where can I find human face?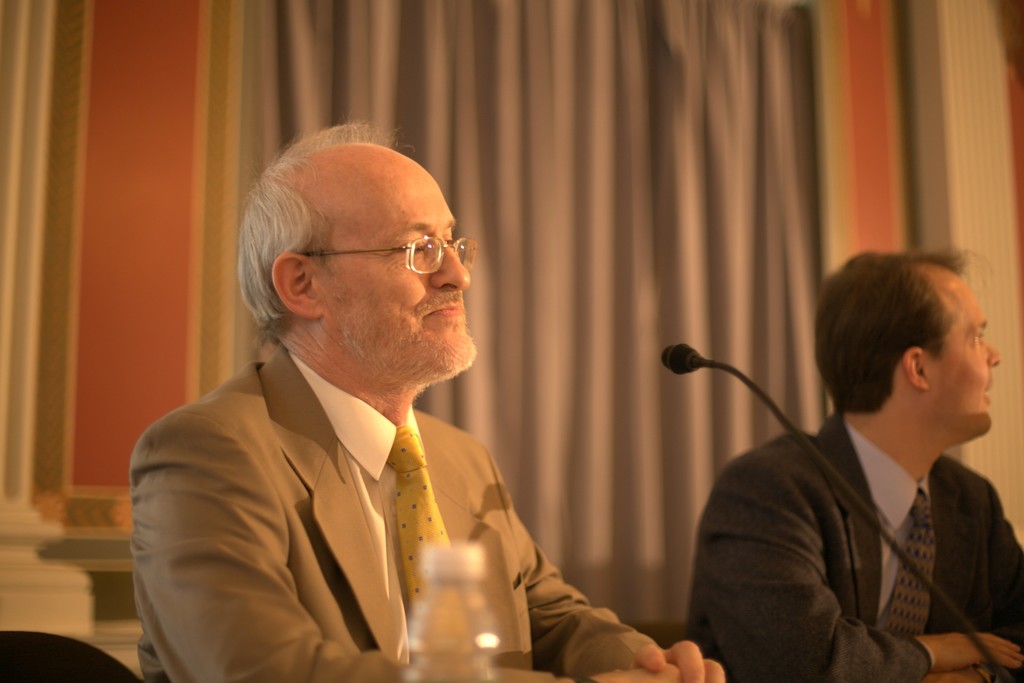
You can find it at locate(323, 147, 472, 374).
